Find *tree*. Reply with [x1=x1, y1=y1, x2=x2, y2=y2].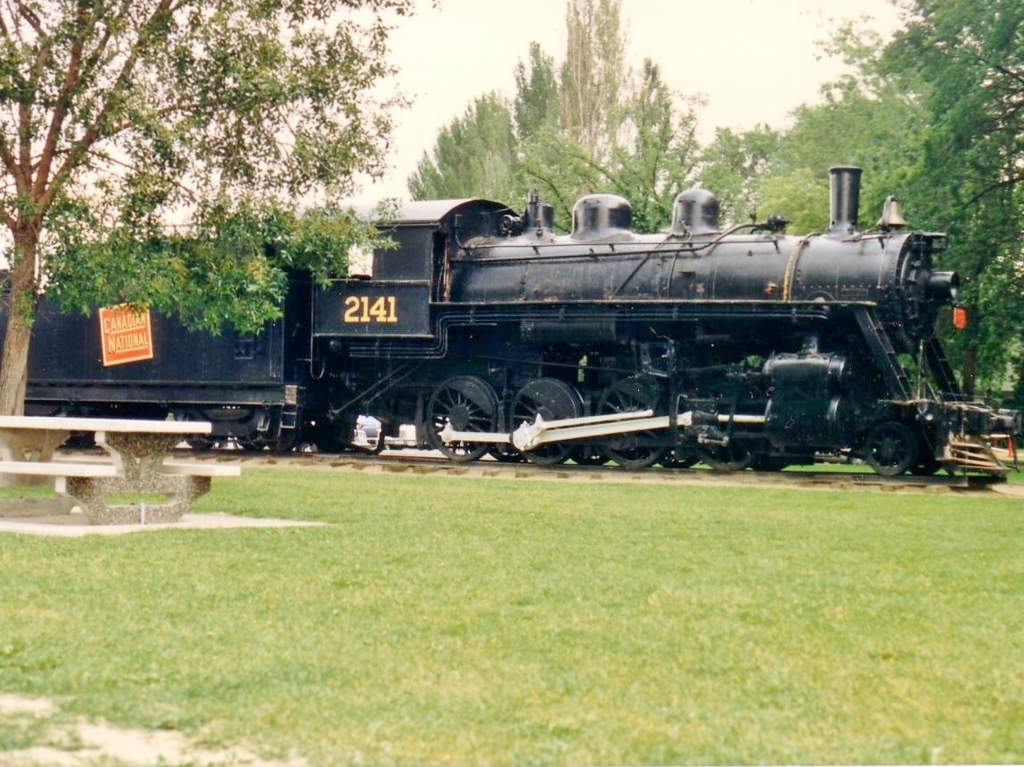
[x1=0, y1=0, x2=441, y2=413].
